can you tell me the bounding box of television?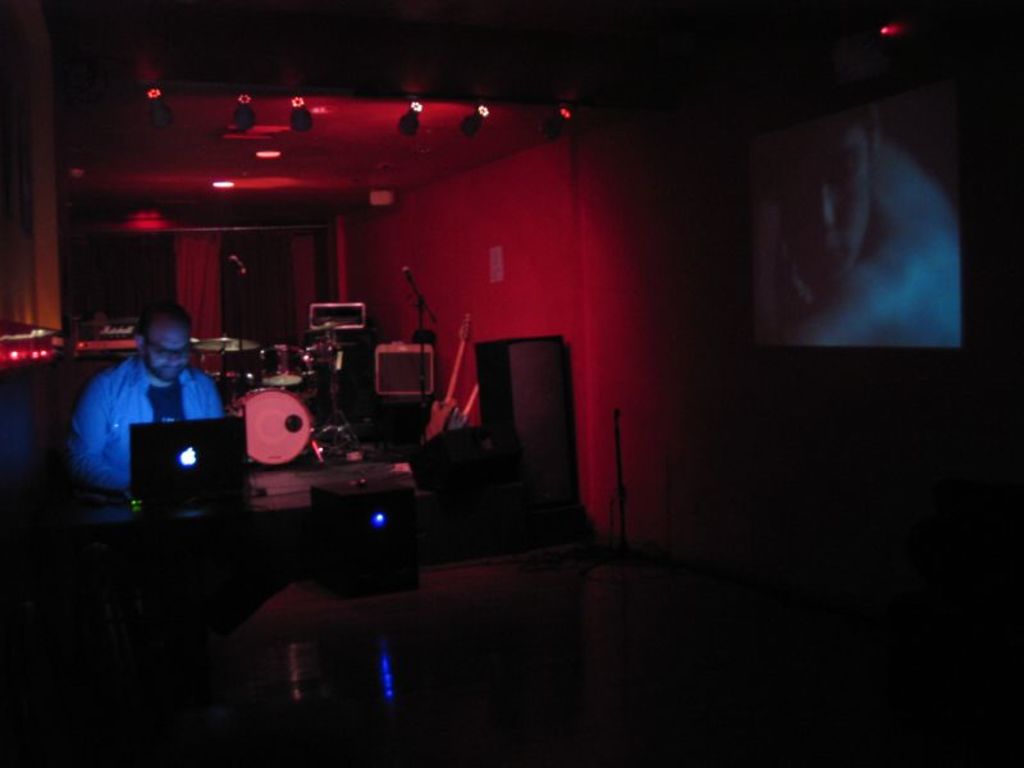
Rect(741, 67, 975, 360).
